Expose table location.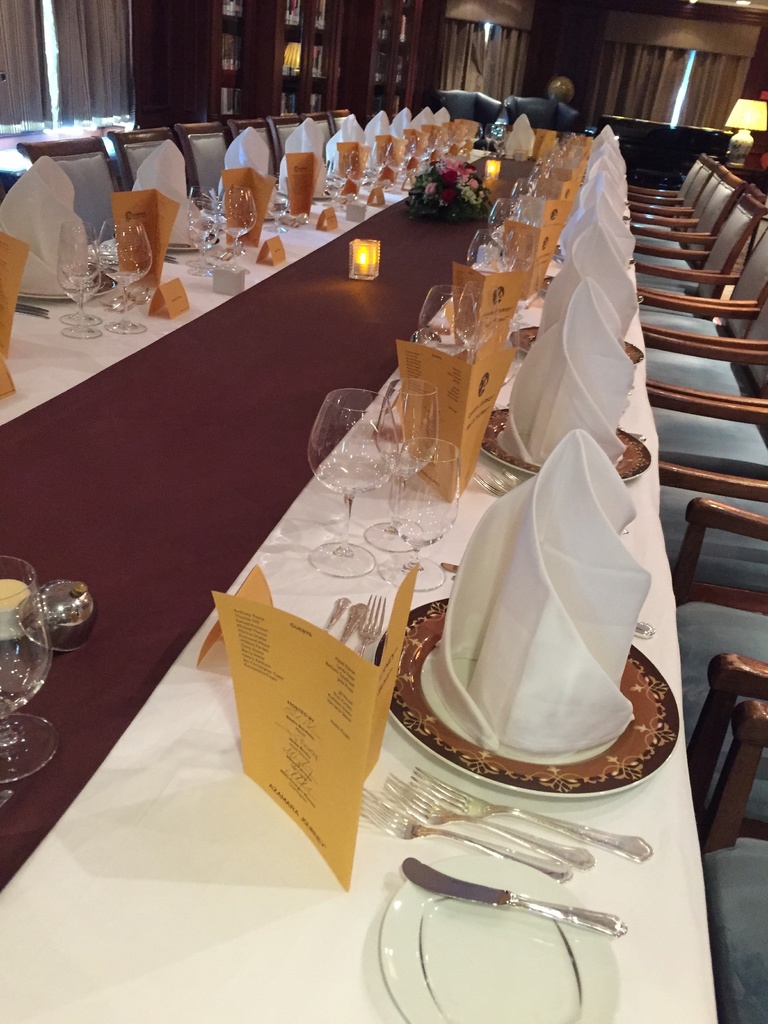
Exposed at (0, 122, 134, 176).
